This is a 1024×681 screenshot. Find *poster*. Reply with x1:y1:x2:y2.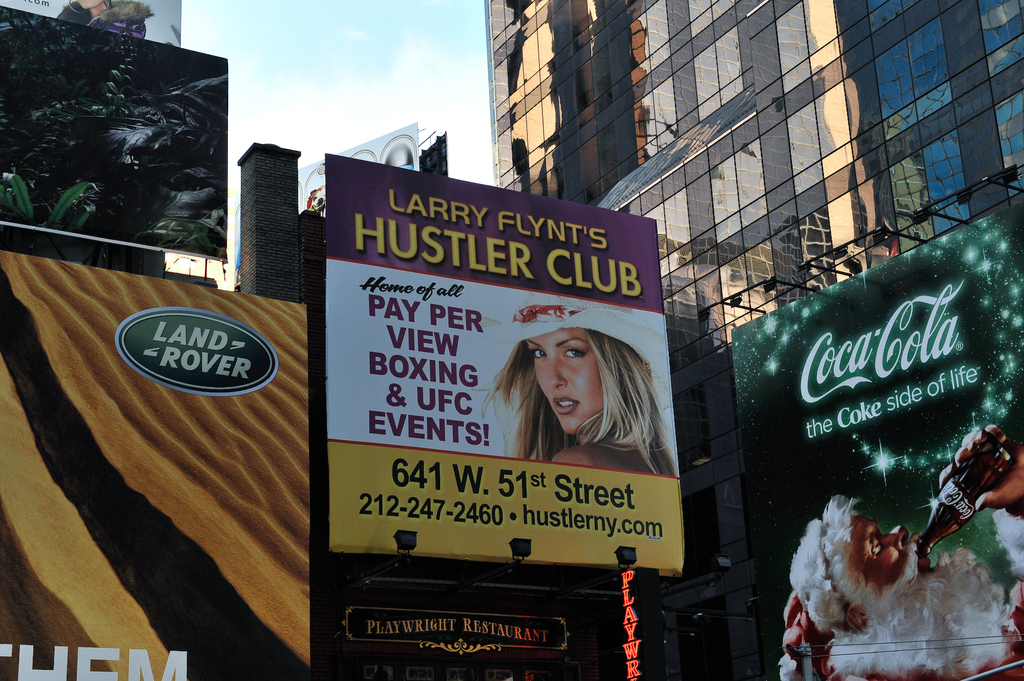
329:170:705:575.
